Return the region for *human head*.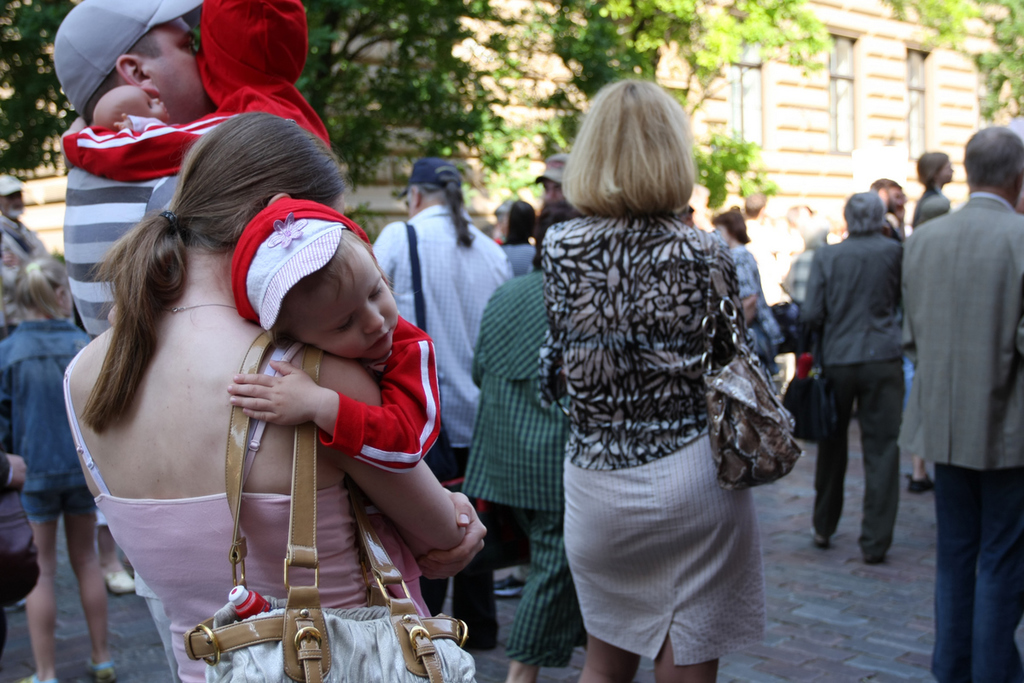
pyautogui.locateOnScreen(403, 159, 465, 213).
